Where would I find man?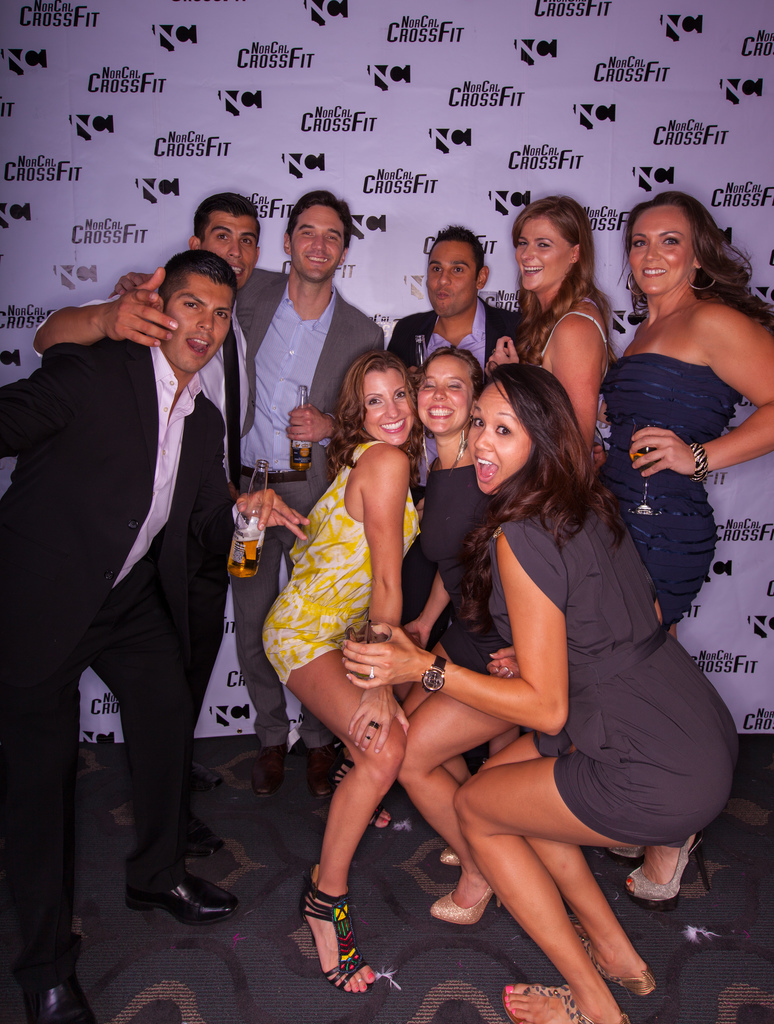
At (left=0, top=253, right=308, bottom=1023).
